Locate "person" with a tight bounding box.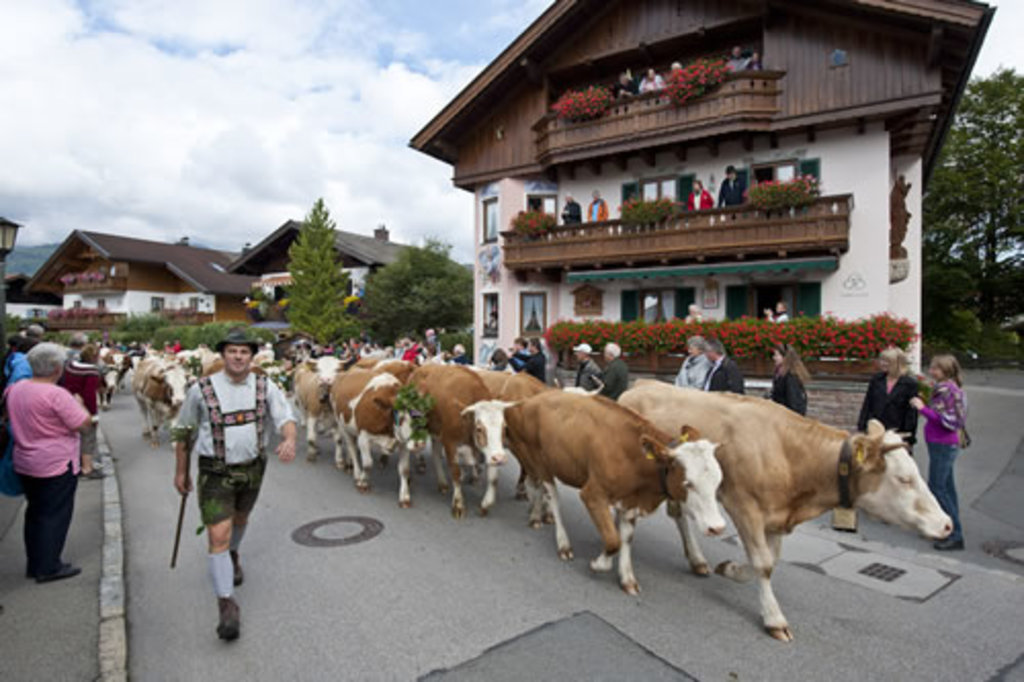
box=[176, 332, 293, 645].
